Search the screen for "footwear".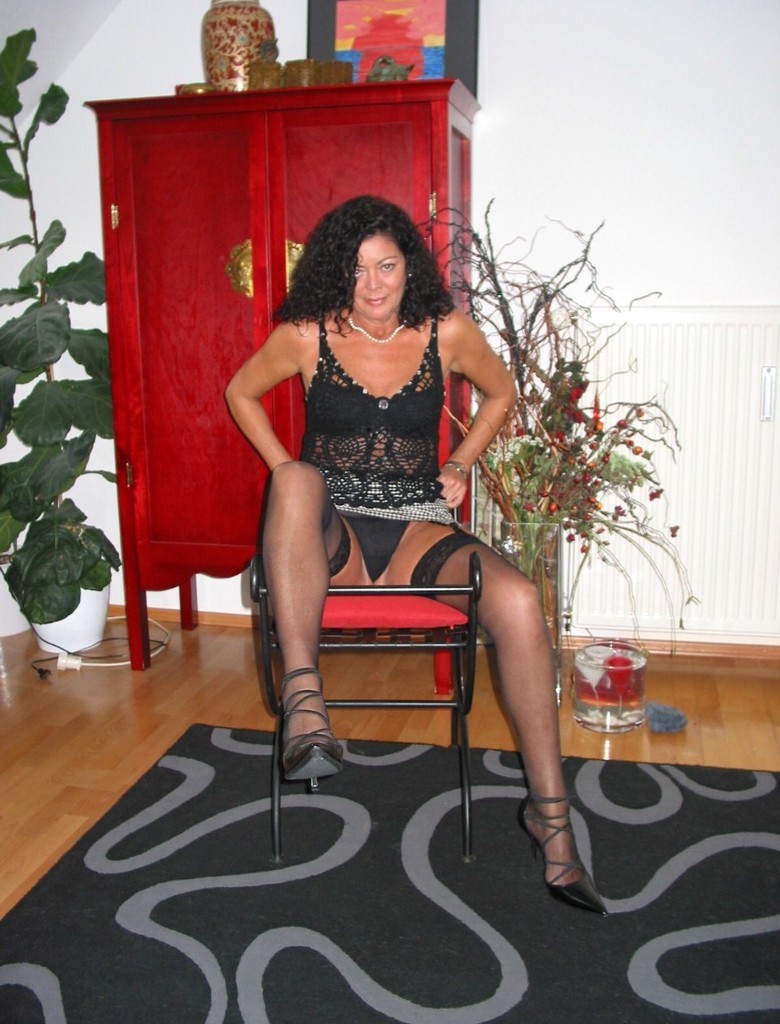
Found at [x1=275, y1=663, x2=345, y2=792].
